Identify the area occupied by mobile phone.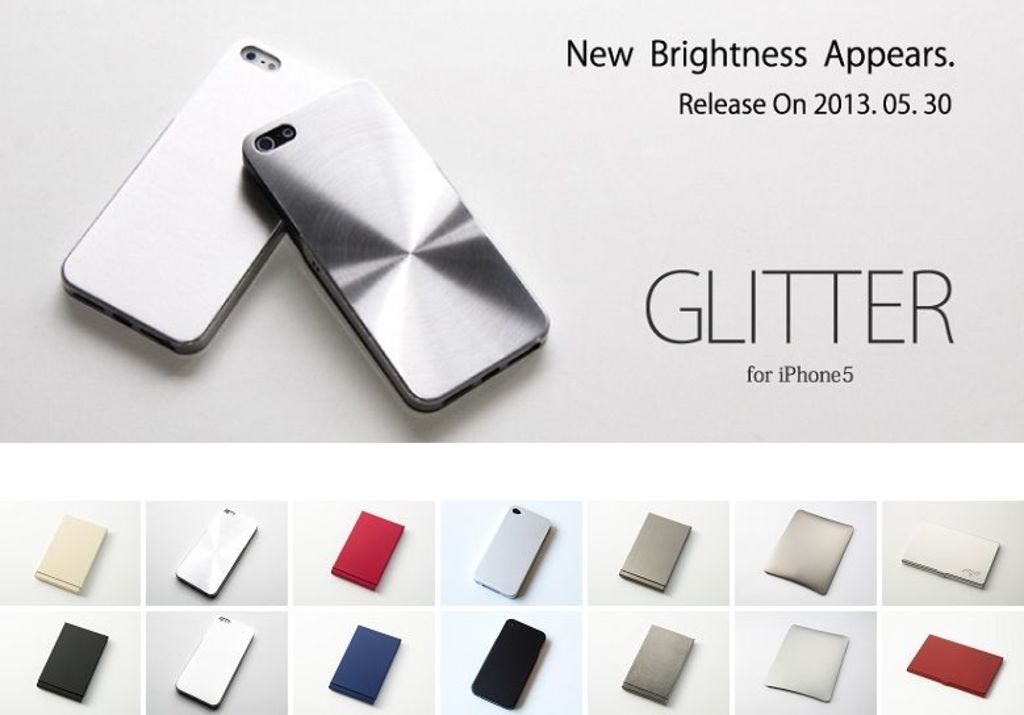
Area: (760, 510, 853, 595).
